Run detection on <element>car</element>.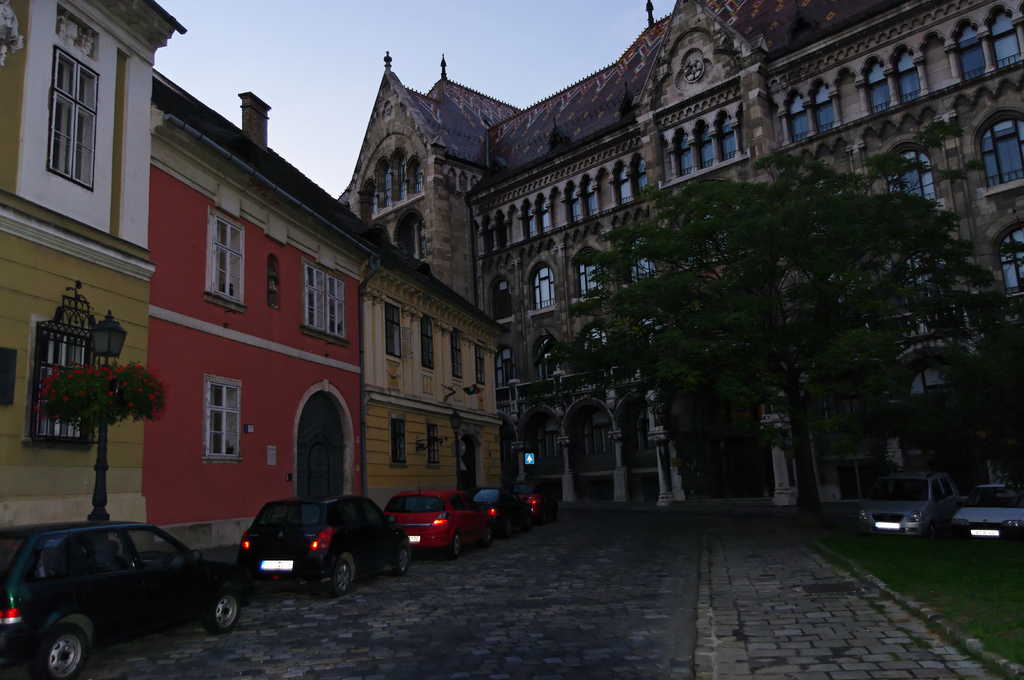
Result: select_region(851, 464, 963, 547).
